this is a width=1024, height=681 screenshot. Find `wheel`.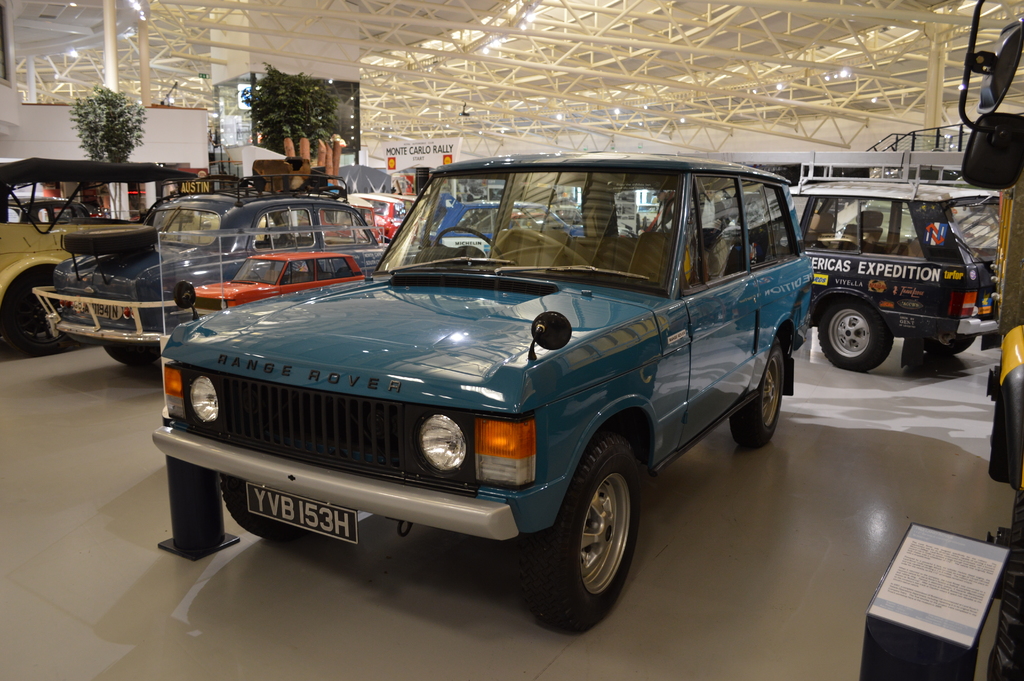
Bounding box: 0, 270, 68, 354.
